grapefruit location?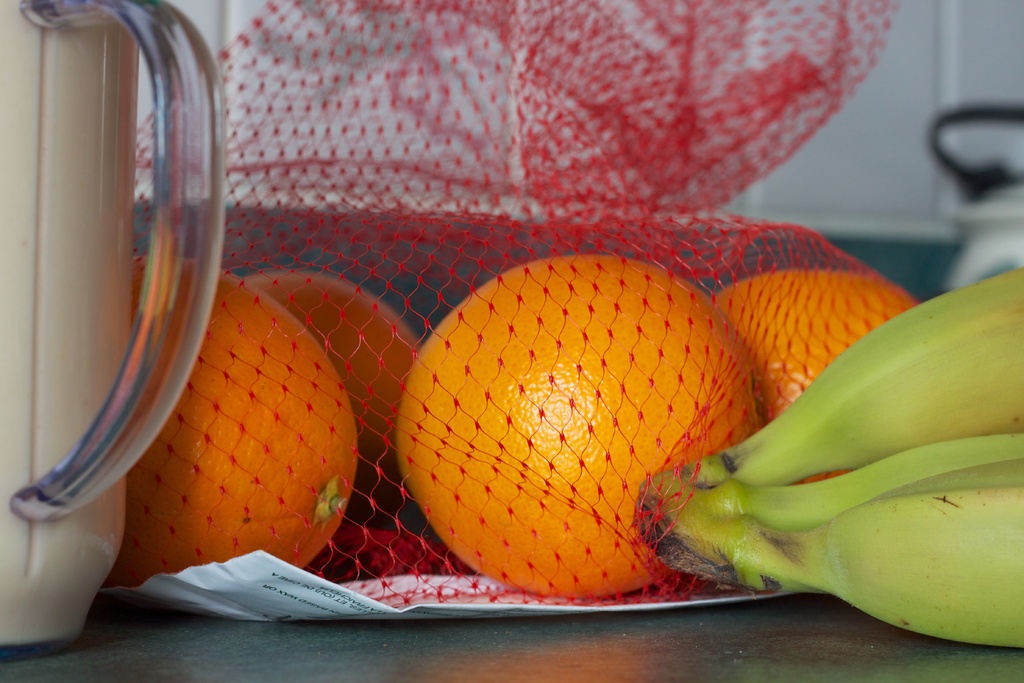
(x1=246, y1=265, x2=405, y2=528)
